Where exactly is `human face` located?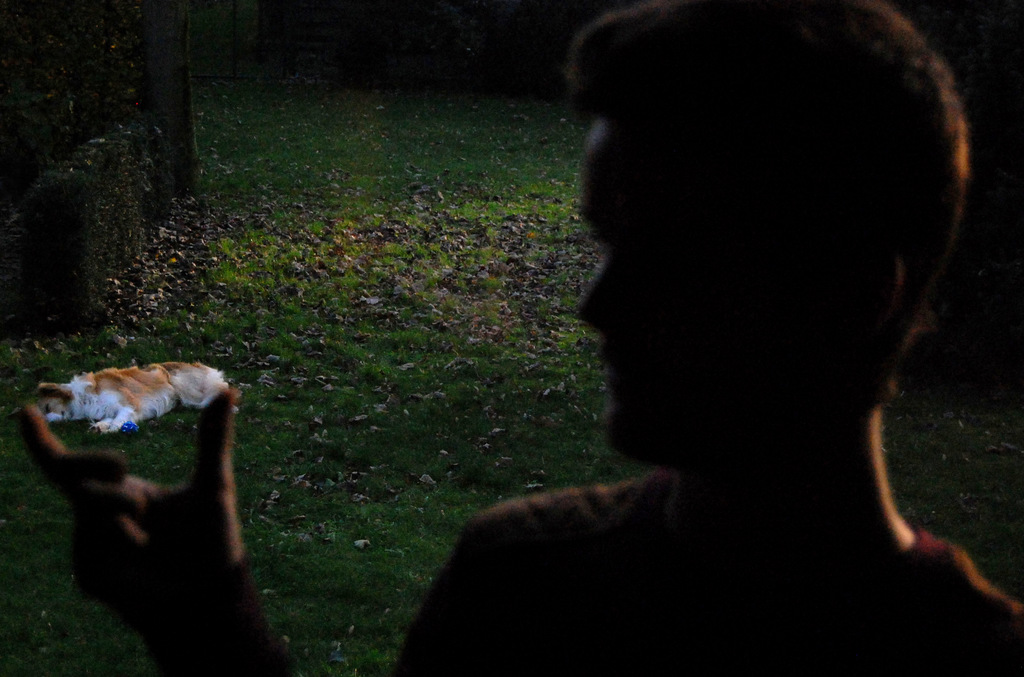
Its bounding box is bbox(575, 127, 760, 453).
